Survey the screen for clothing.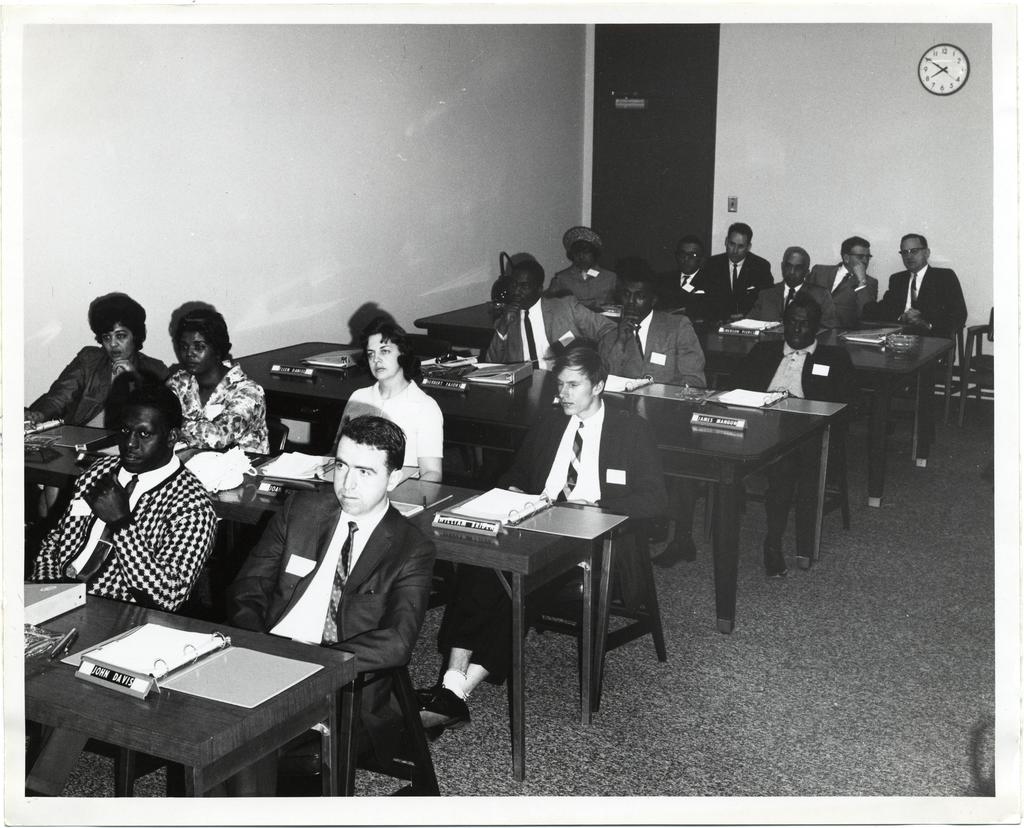
Survey found: left=220, top=488, right=435, bottom=798.
